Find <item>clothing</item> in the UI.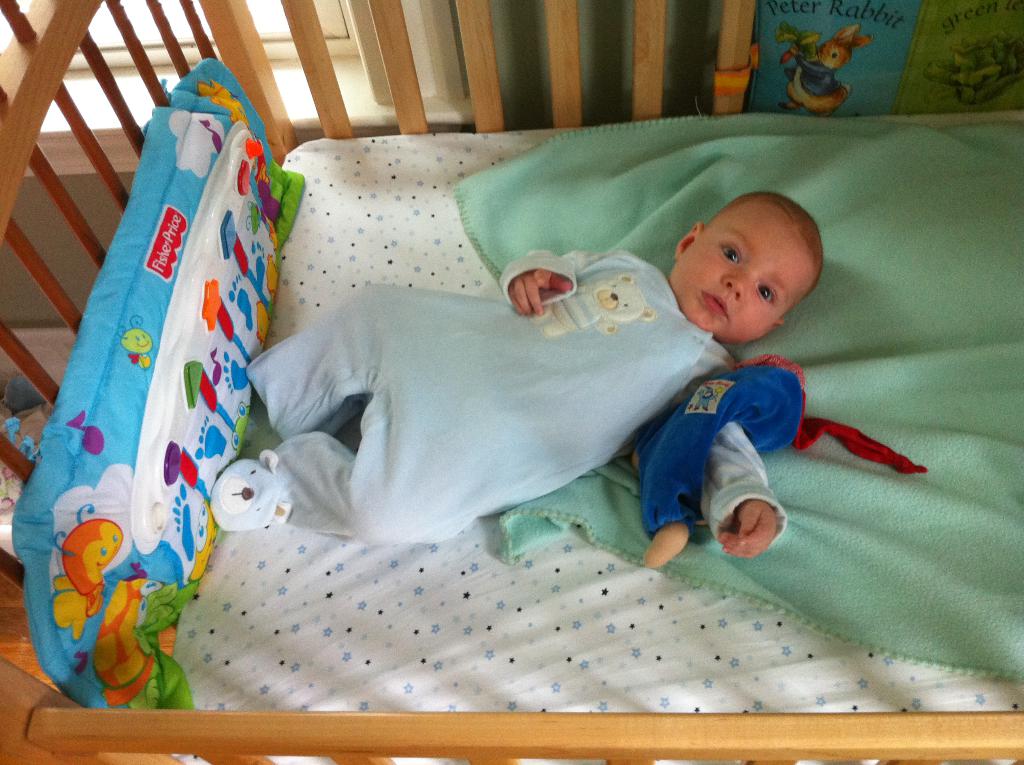
UI element at (left=209, top=248, right=788, bottom=551).
